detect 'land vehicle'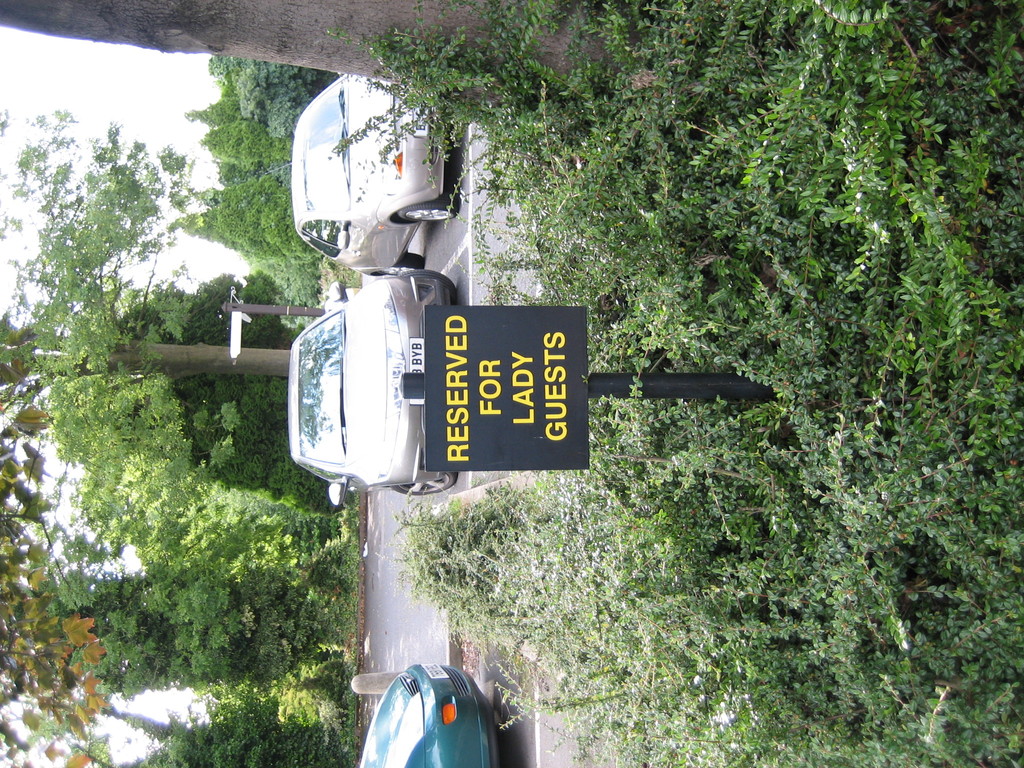
[left=262, top=72, right=461, bottom=281]
